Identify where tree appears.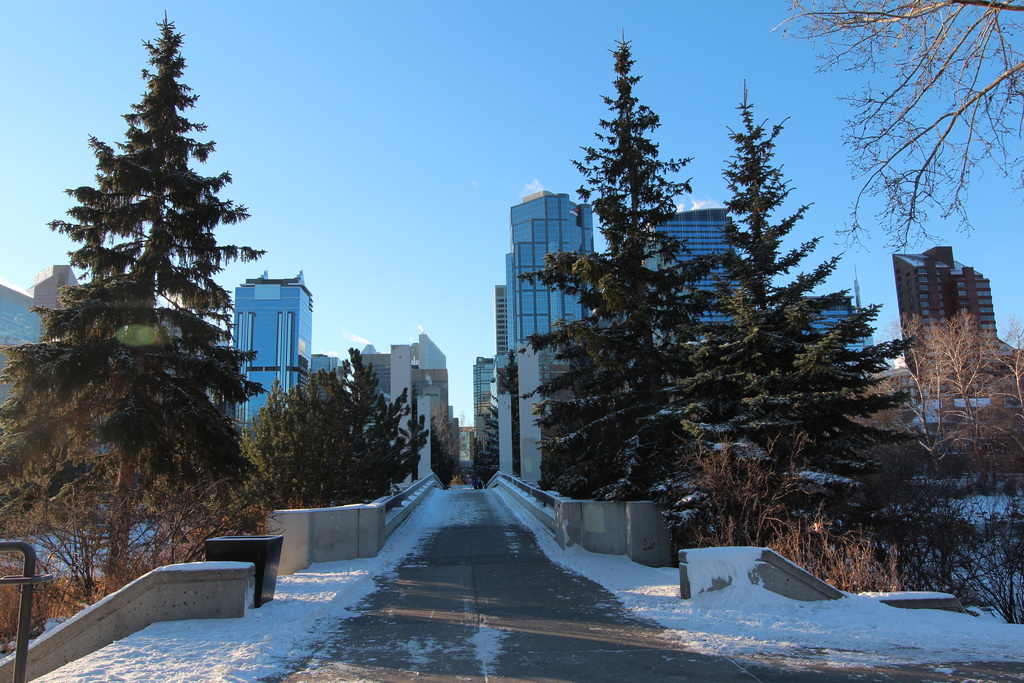
Appears at (679, 78, 938, 525).
